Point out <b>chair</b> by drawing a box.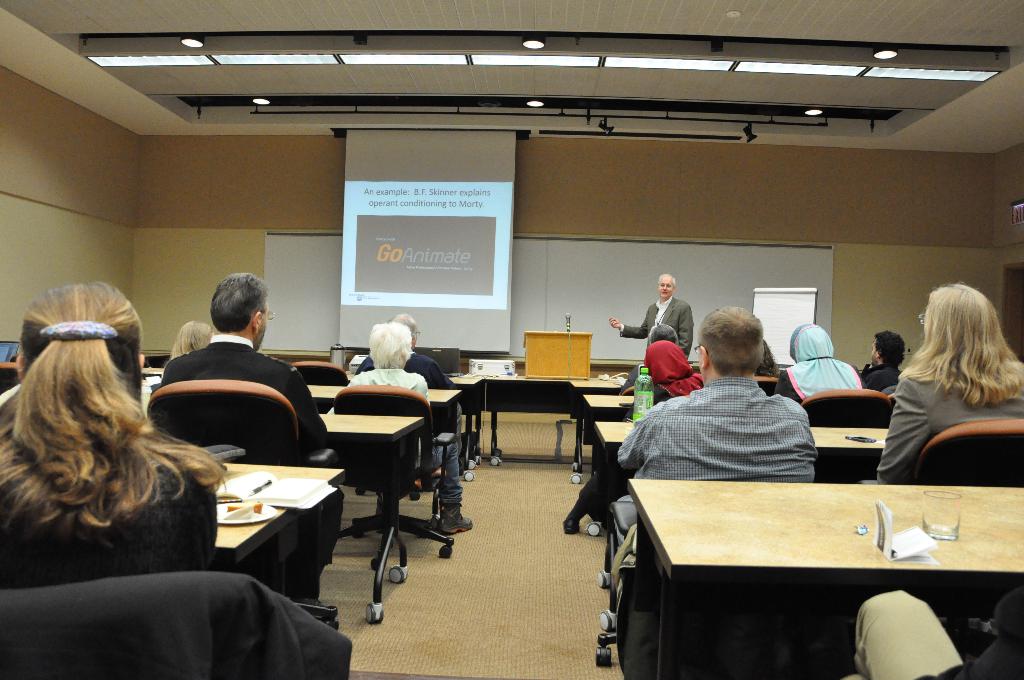
(left=916, top=416, right=1023, bottom=485).
